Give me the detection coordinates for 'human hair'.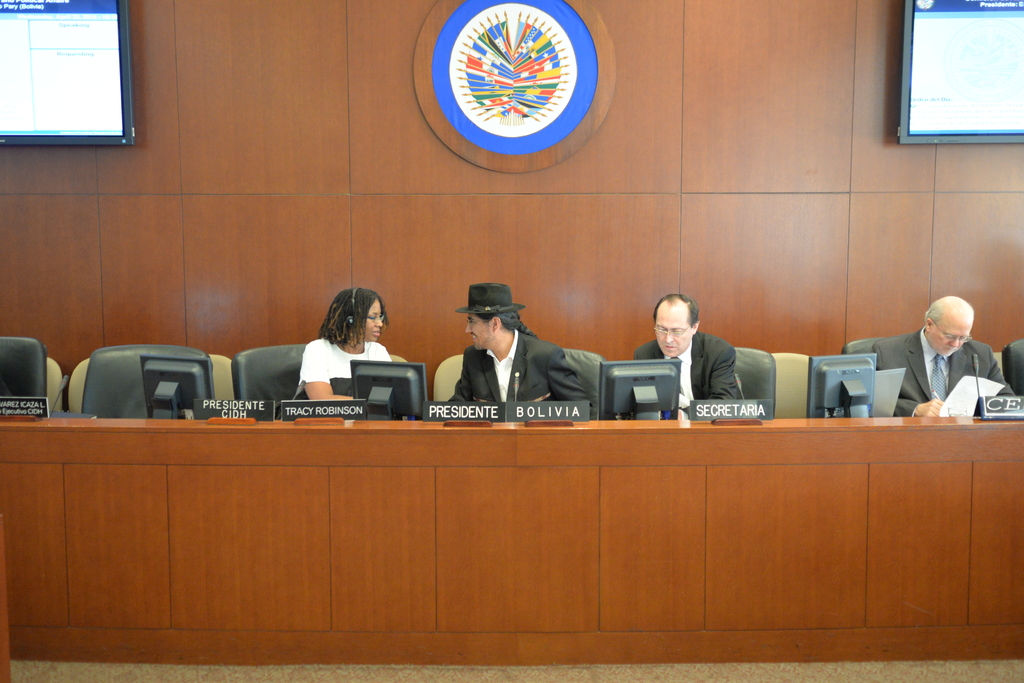
<box>924,299,945,325</box>.
